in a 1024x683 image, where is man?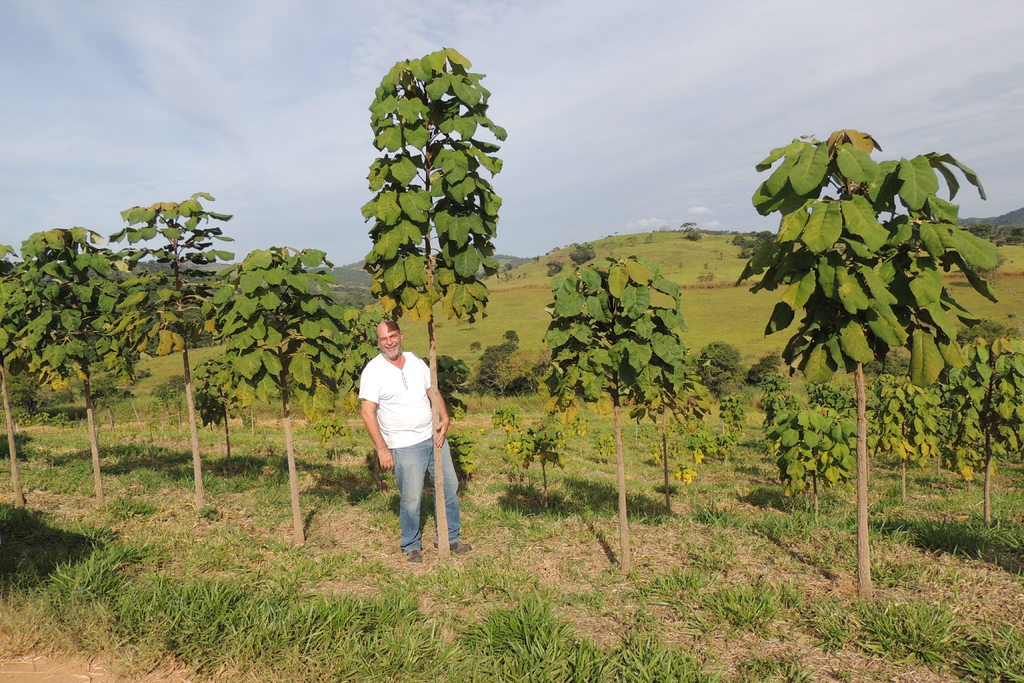
<bbox>360, 320, 462, 559</bbox>.
